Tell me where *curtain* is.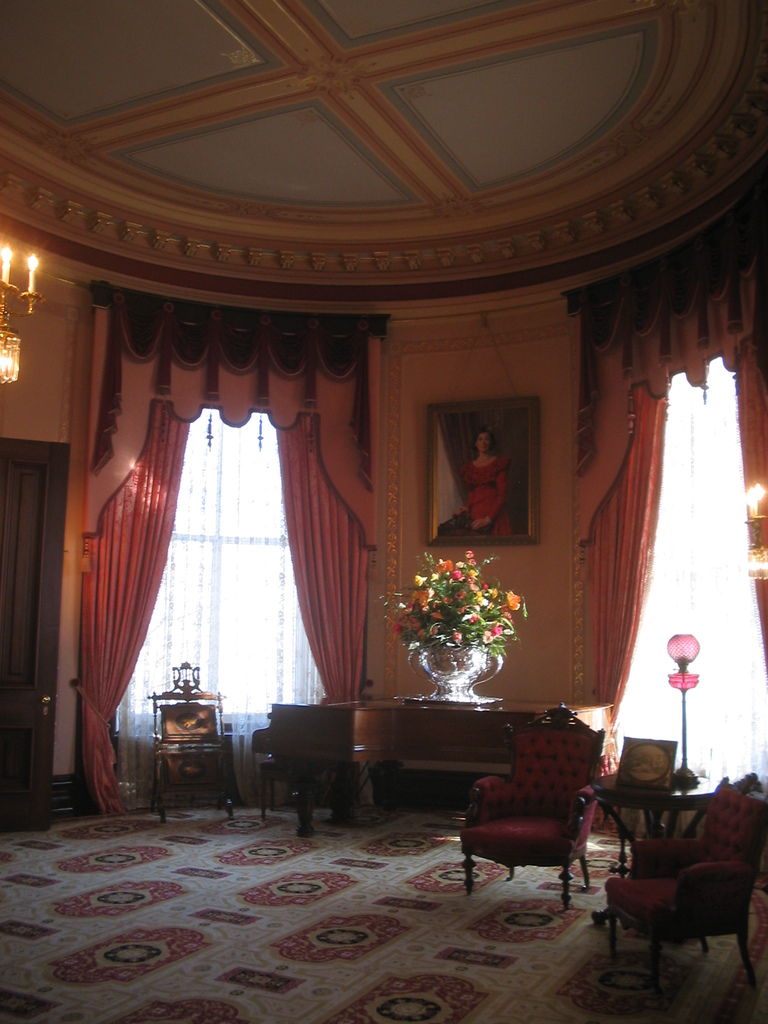
*curtain* is at pyautogui.locateOnScreen(732, 323, 767, 684).
